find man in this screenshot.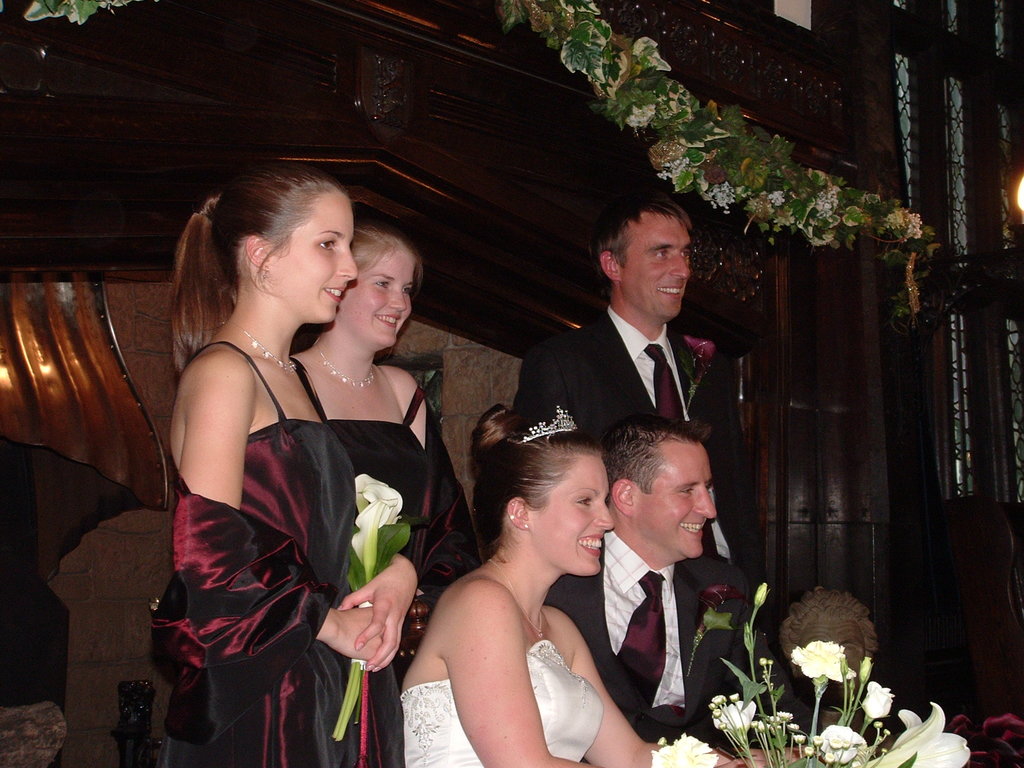
The bounding box for man is [511,191,758,746].
